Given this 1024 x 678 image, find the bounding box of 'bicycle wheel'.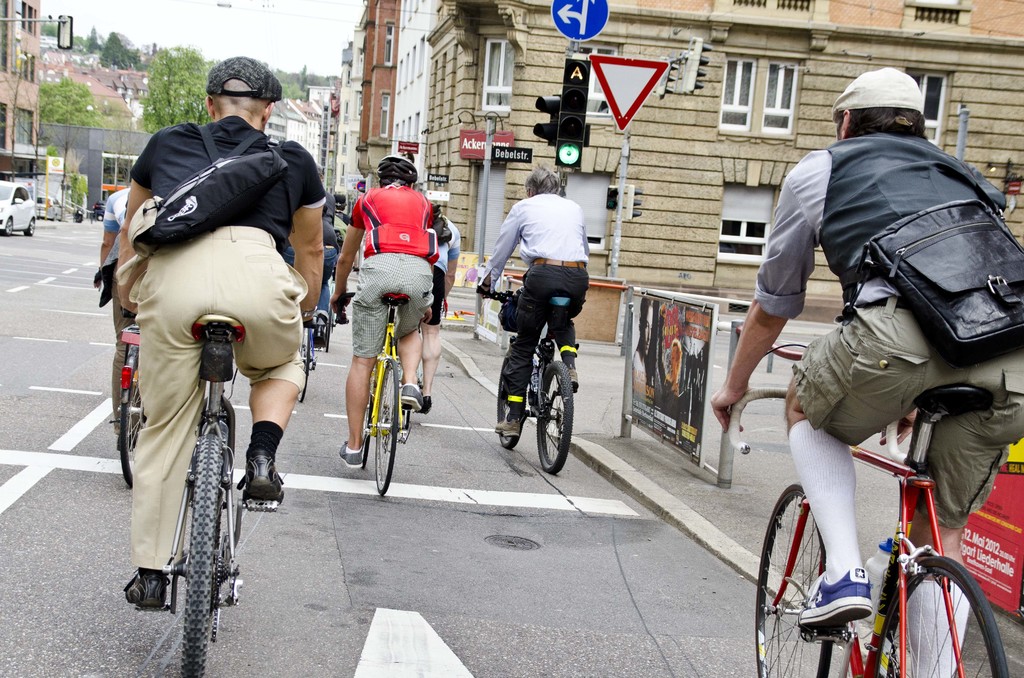
rect(897, 567, 991, 676).
